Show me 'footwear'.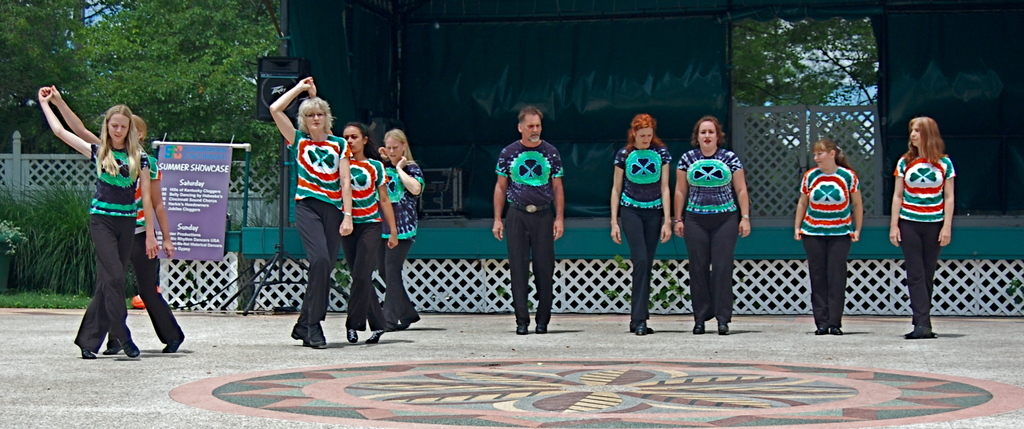
'footwear' is here: (x1=634, y1=316, x2=649, y2=340).
